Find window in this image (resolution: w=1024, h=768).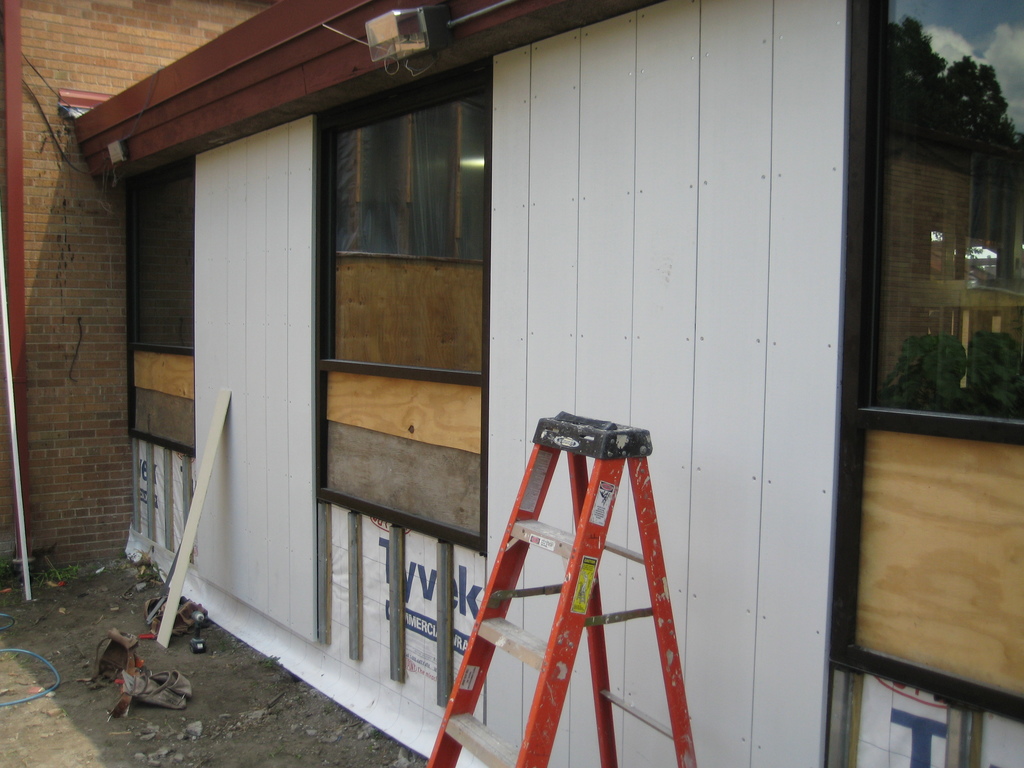
314:56:493:549.
